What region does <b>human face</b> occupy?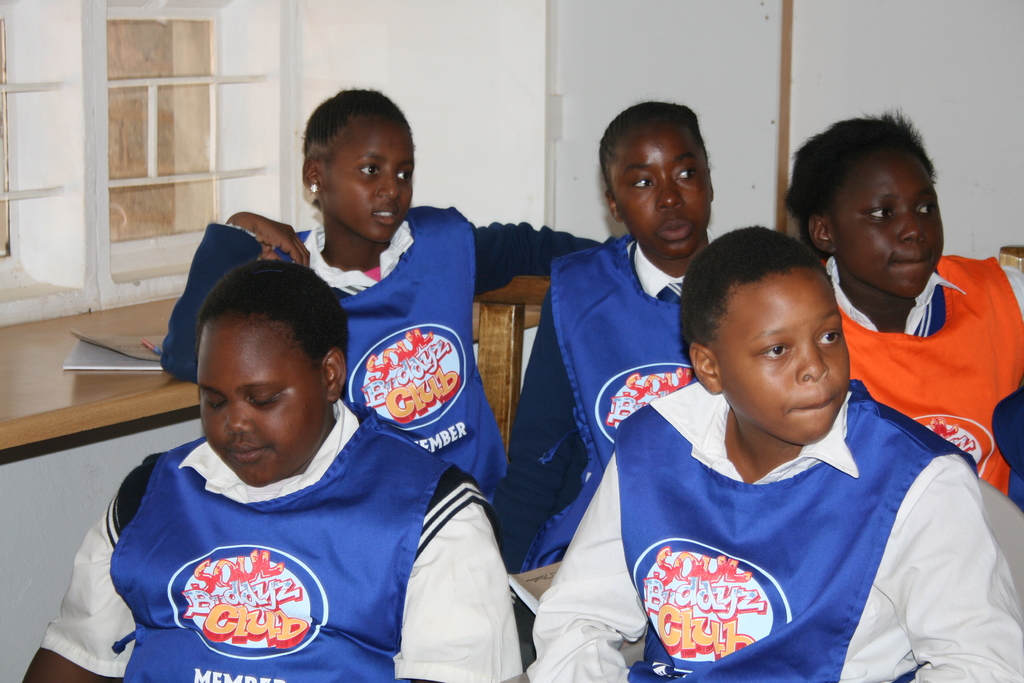
x1=202, y1=319, x2=329, y2=486.
